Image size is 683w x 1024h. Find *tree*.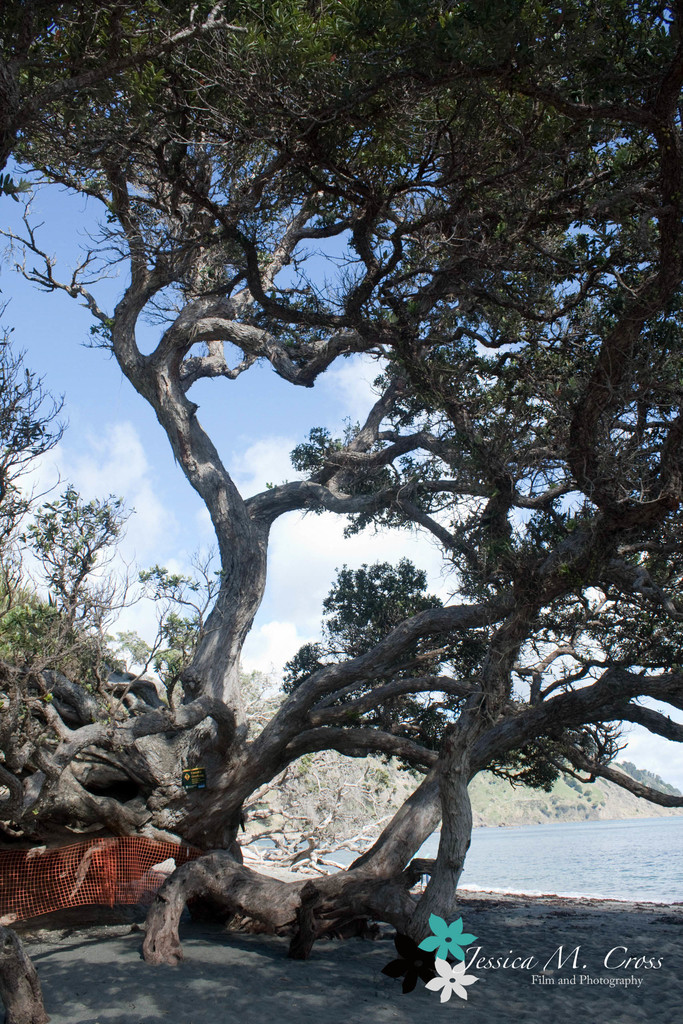
crop(22, 43, 641, 976).
